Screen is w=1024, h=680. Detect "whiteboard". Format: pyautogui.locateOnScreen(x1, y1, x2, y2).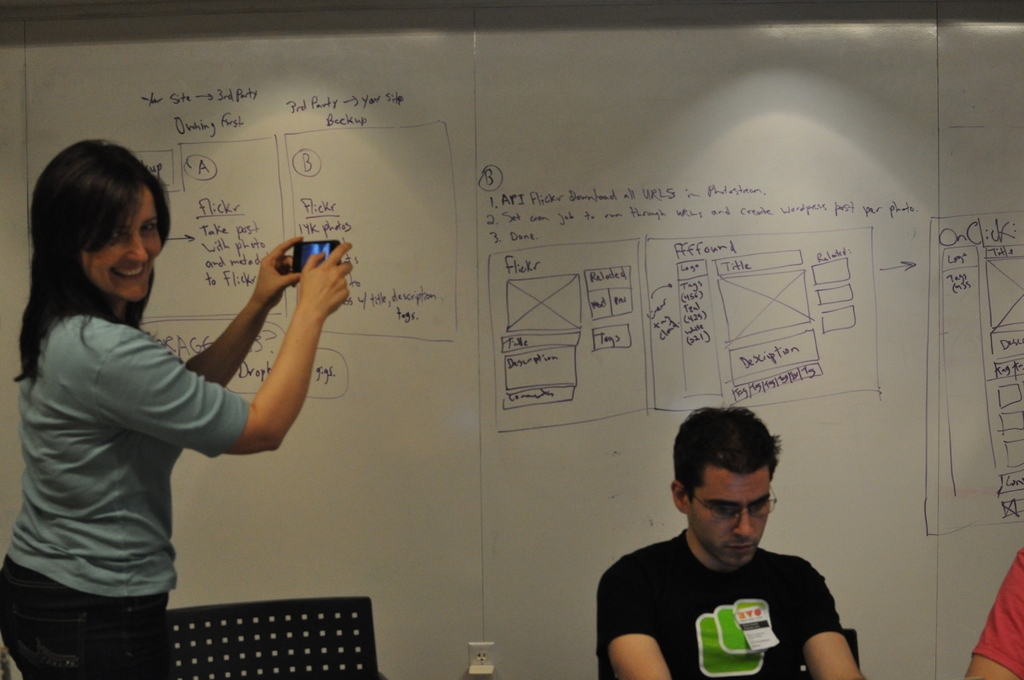
pyautogui.locateOnScreen(0, 0, 1023, 679).
